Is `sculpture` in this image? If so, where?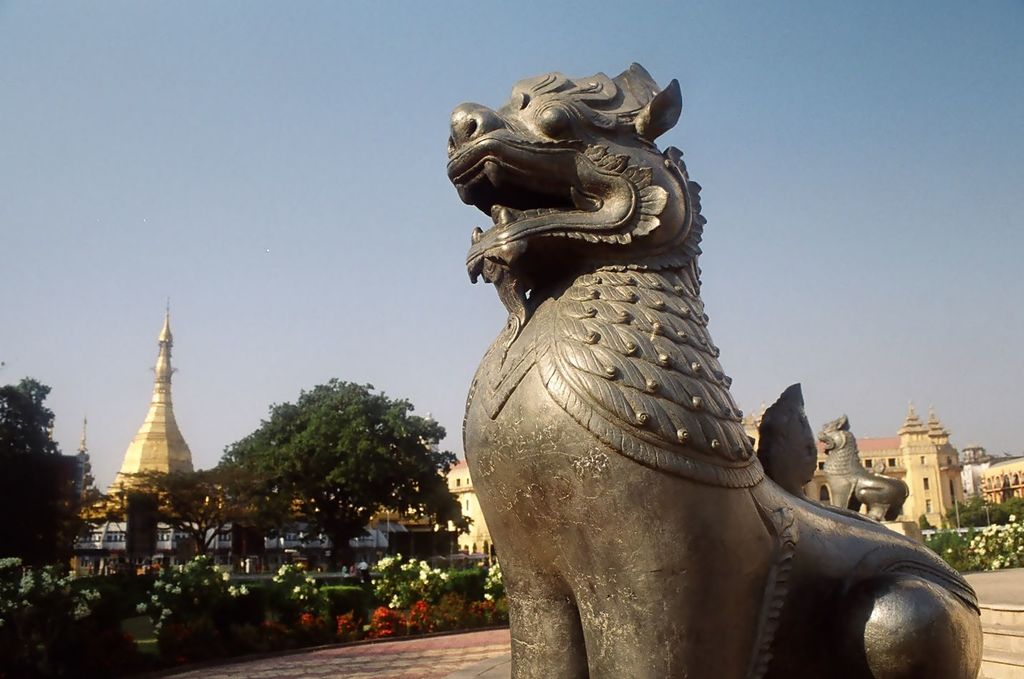
Yes, at 450,92,947,673.
